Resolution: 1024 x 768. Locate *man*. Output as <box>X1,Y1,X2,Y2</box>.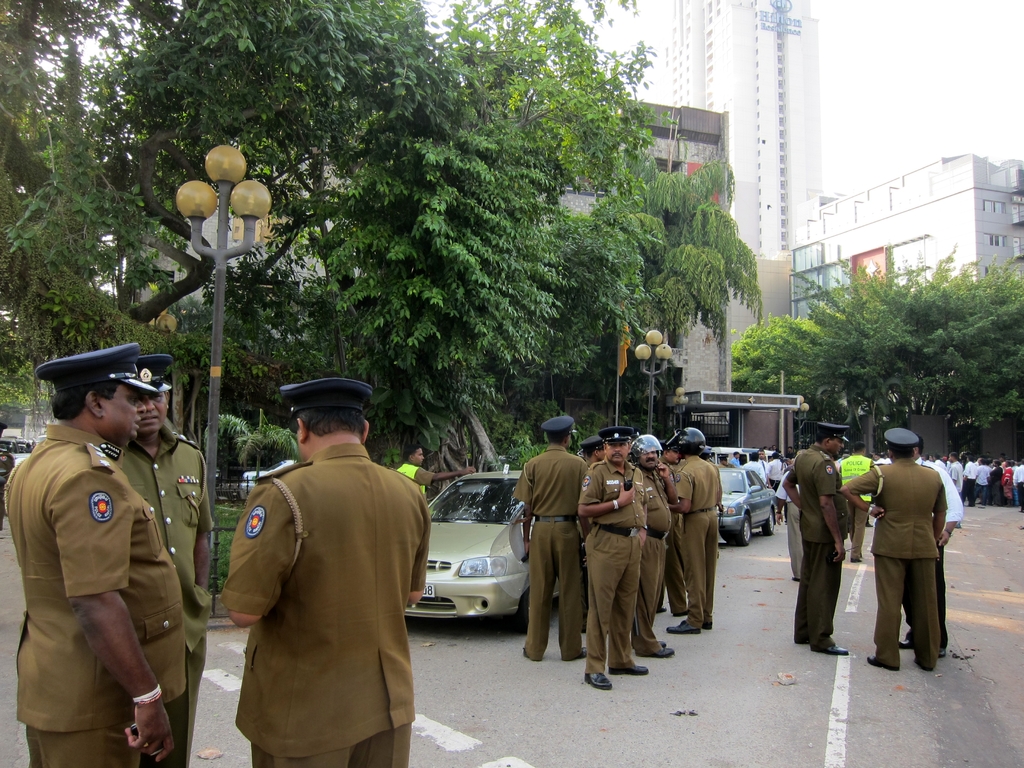
<box>659,424,715,642</box>.
